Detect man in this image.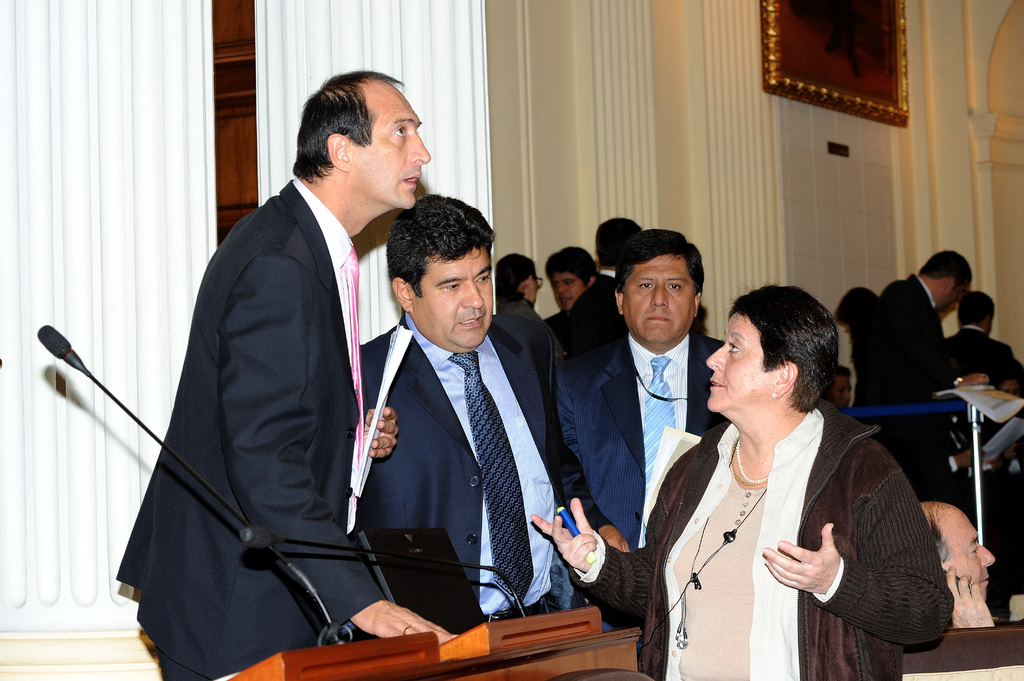
Detection: <region>824, 362, 855, 411</region>.
